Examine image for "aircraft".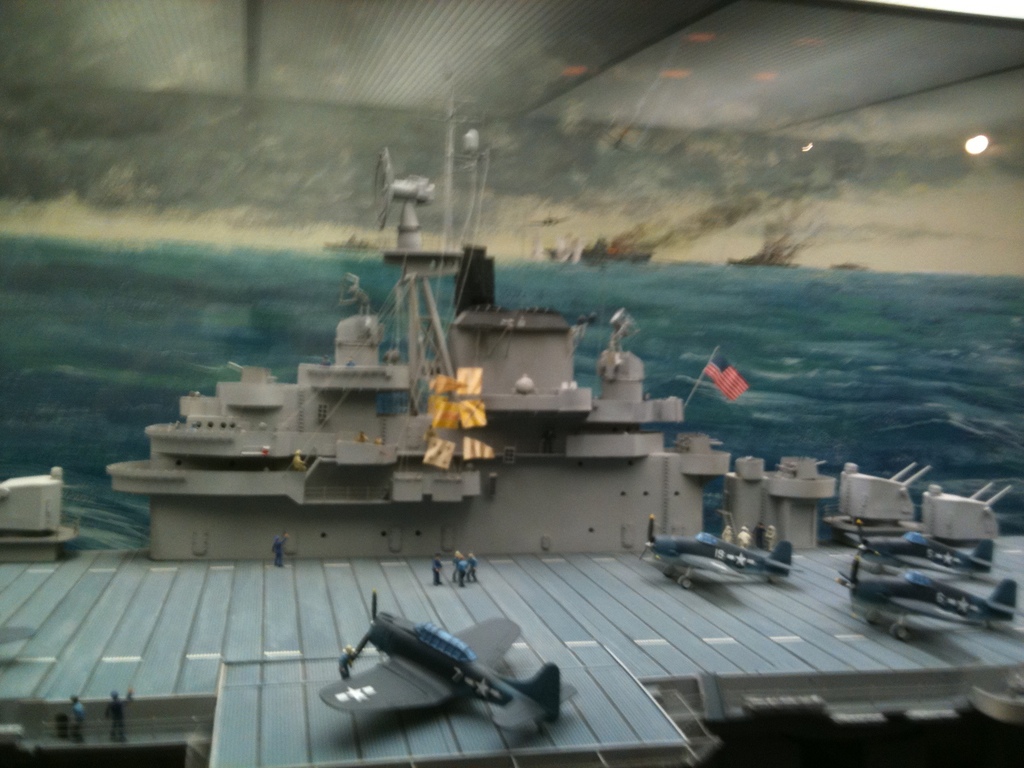
Examination result: Rect(320, 589, 579, 727).
